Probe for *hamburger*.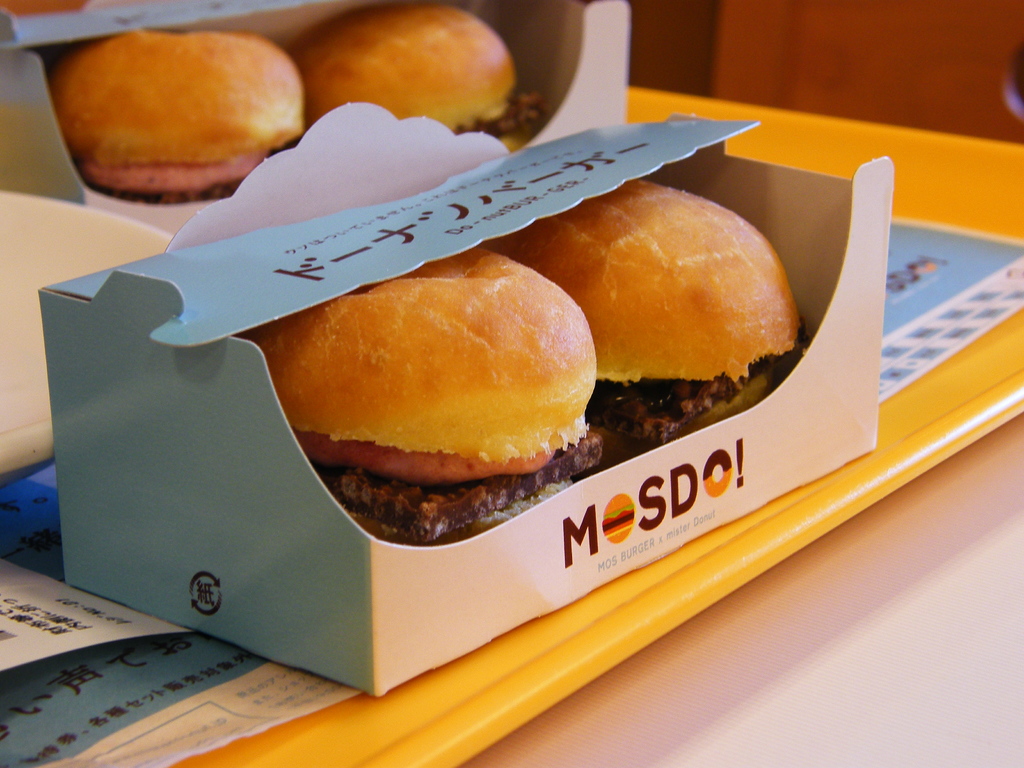
Probe result: 44:25:305:204.
